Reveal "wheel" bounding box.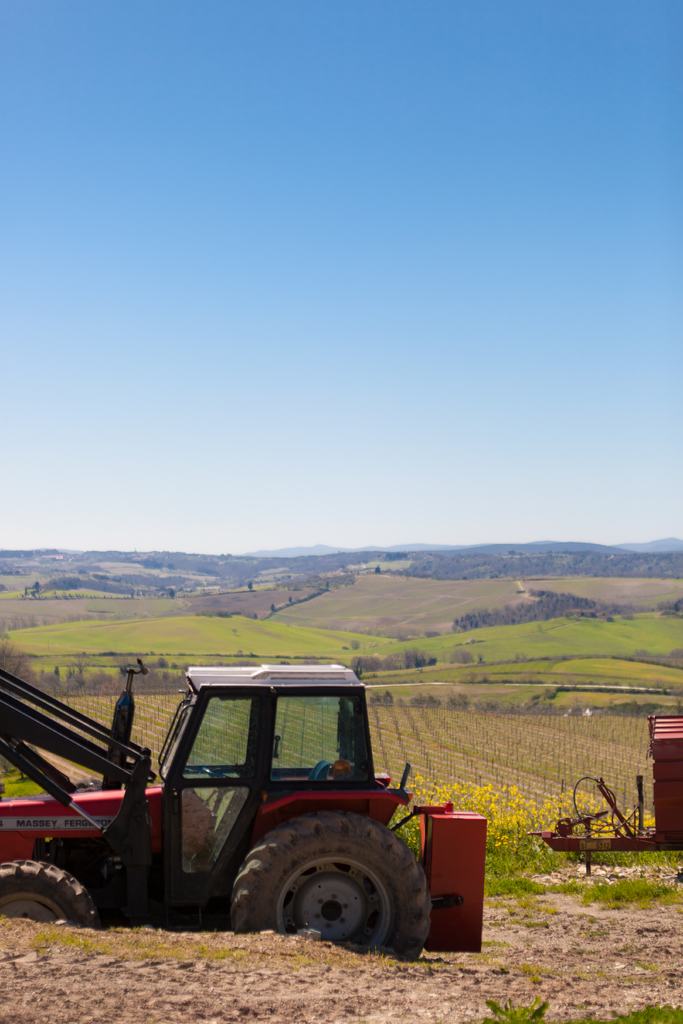
Revealed: {"x1": 203, "y1": 767, "x2": 236, "y2": 793}.
